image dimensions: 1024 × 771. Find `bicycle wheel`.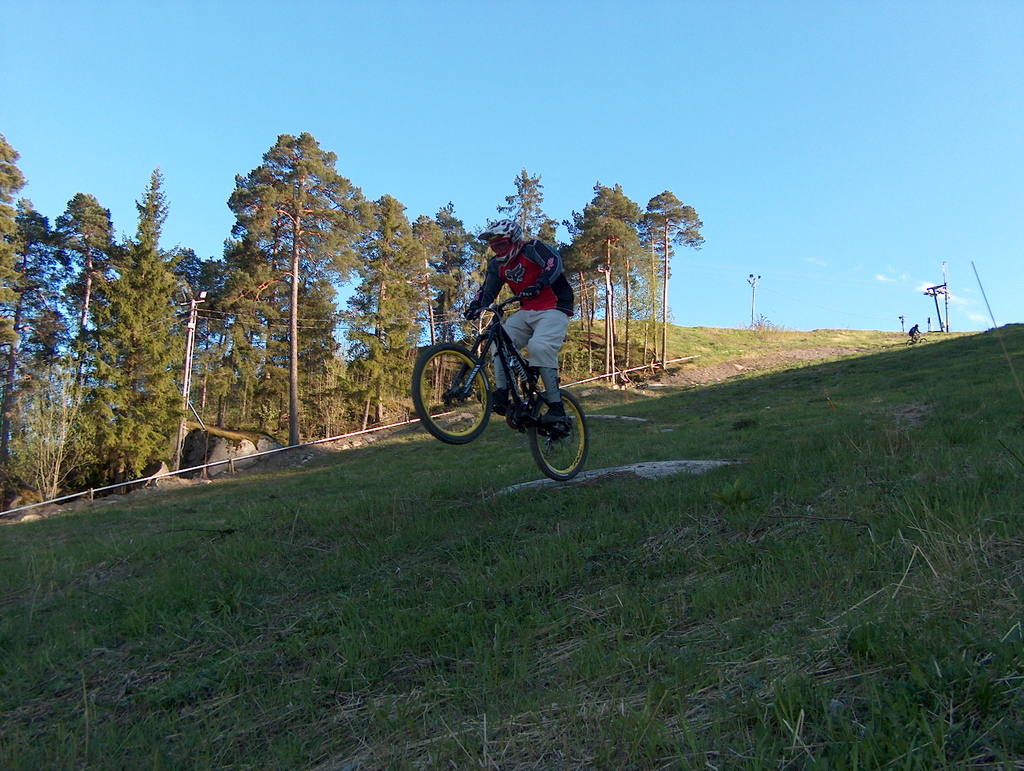
pyautogui.locateOnScreen(528, 386, 591, 481).
